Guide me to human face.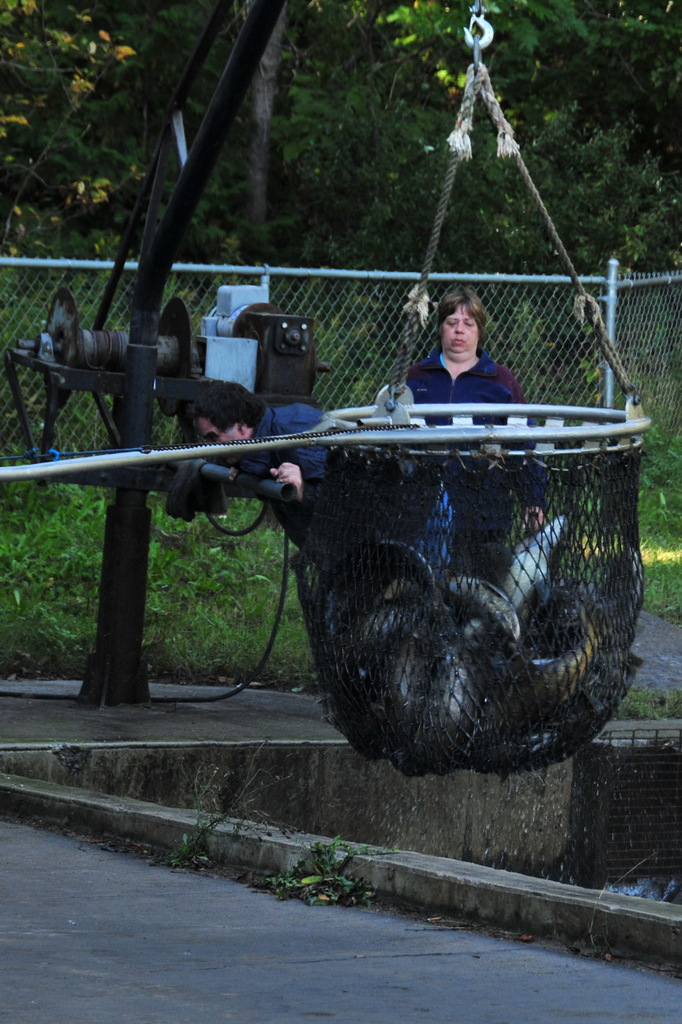
Guidance: [left=199, top=417, right=246, bottom=443].
